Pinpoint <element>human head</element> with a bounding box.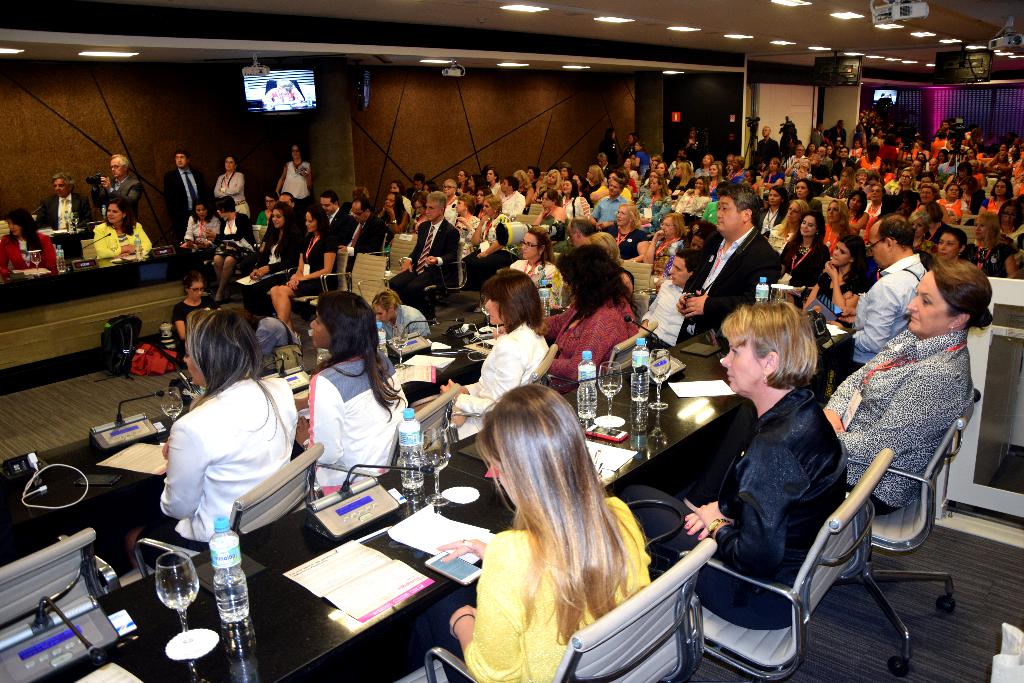
180/273/204/300.
